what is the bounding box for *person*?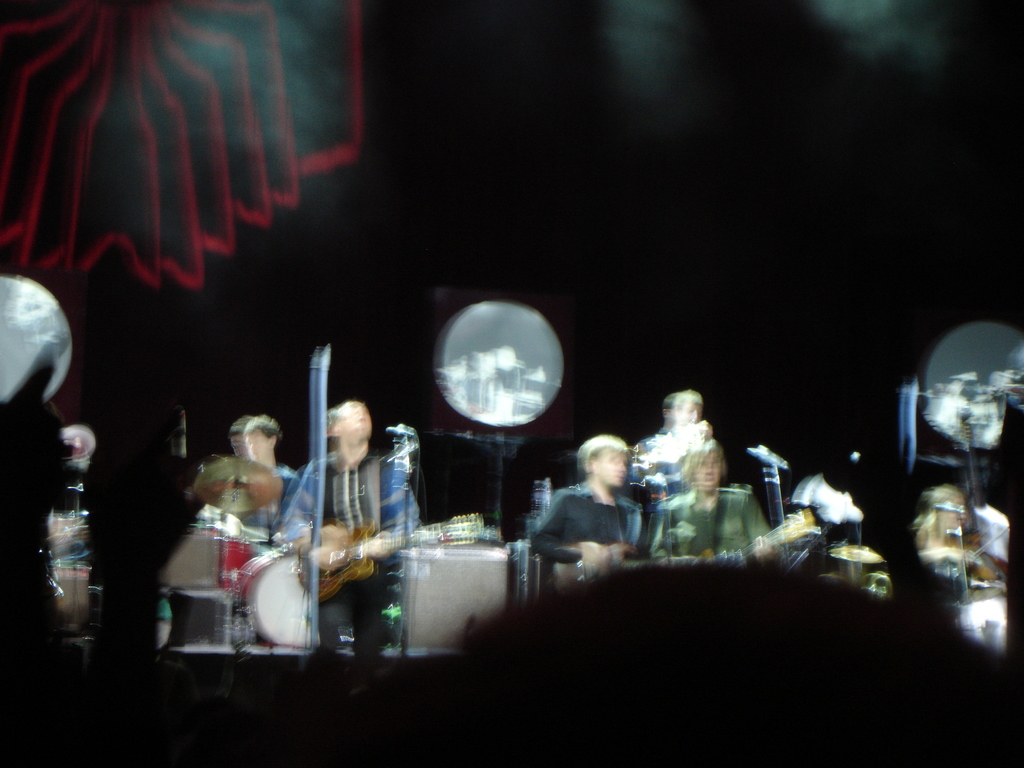
crop(232, 415, 303, 529).
